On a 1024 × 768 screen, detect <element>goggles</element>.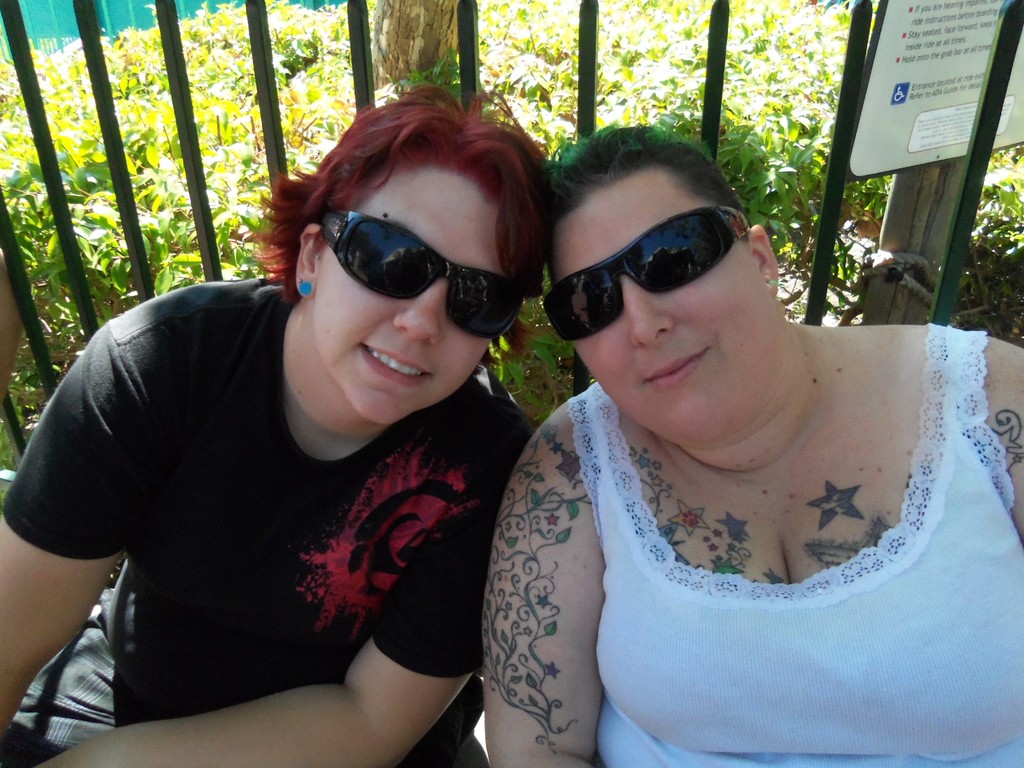
[left=303, top=203, right=528, bottom=316].
